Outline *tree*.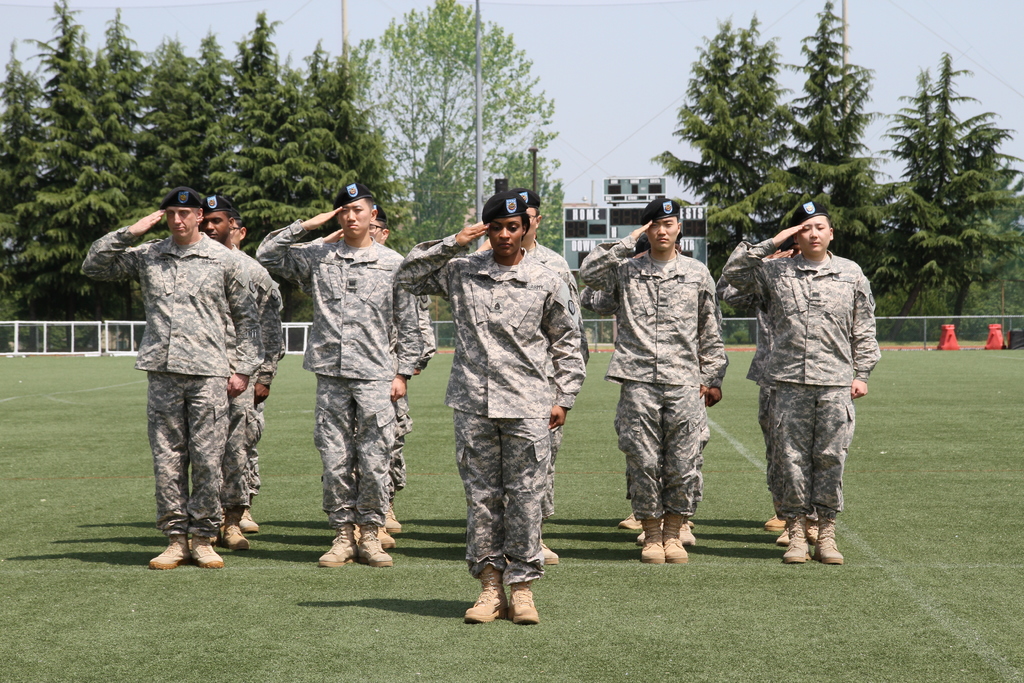
Outline: l=300, t=0, r=552, b=315.
